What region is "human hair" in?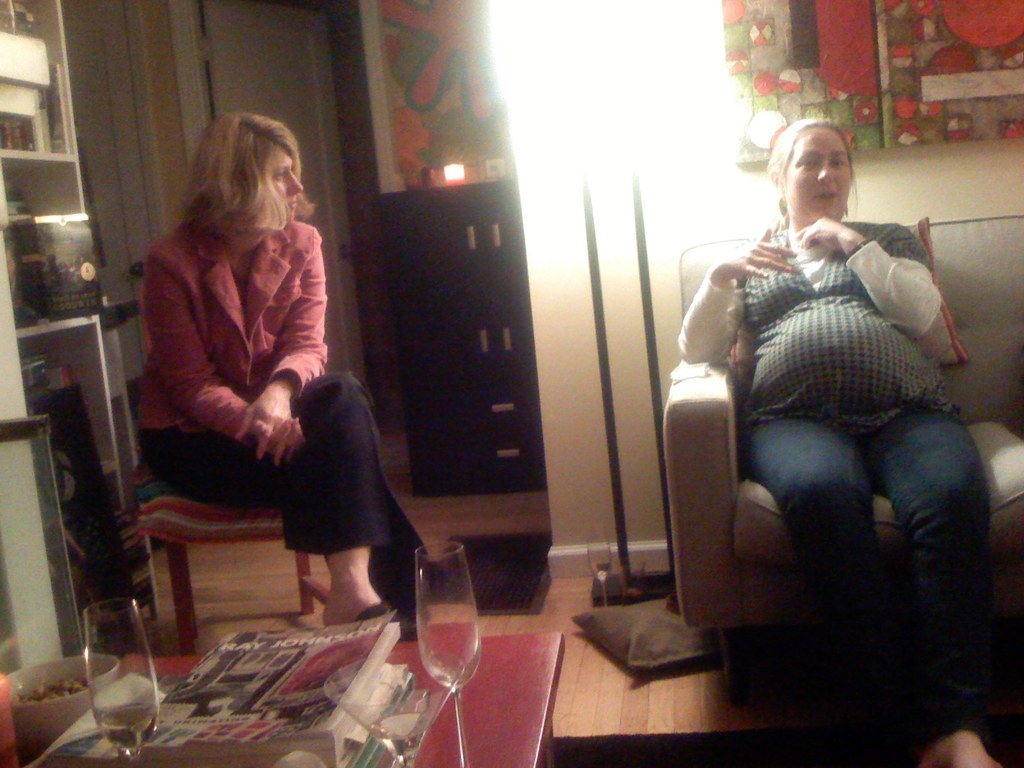
x1=149, y1=110, x2=291, y2=271.
